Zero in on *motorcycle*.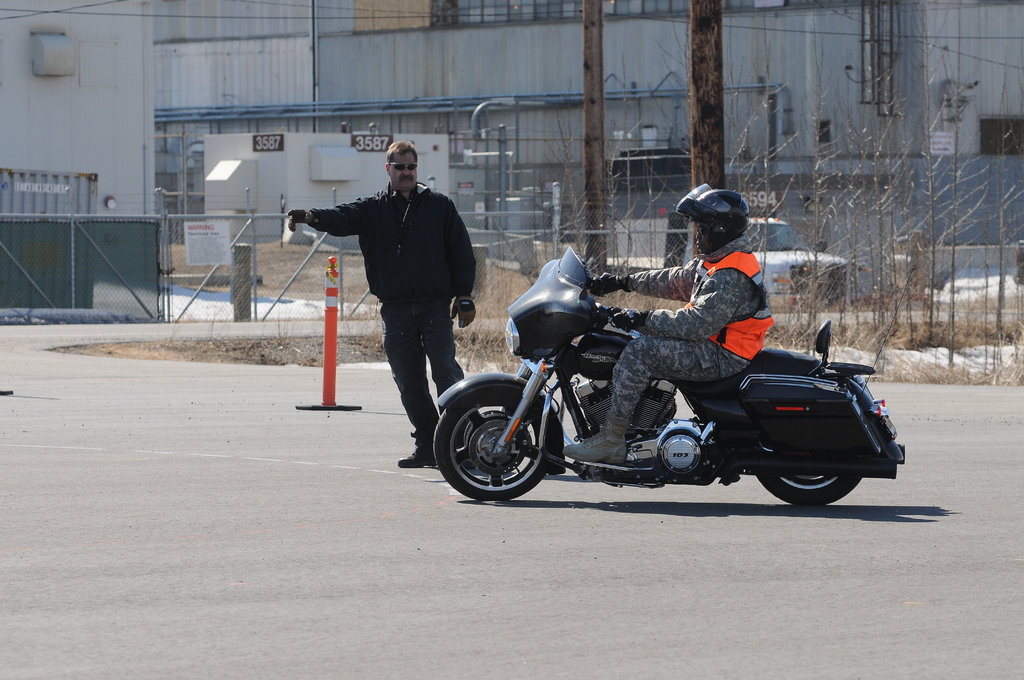
Zeroed in: (left=419, top=286, right=929, bottom=512).
